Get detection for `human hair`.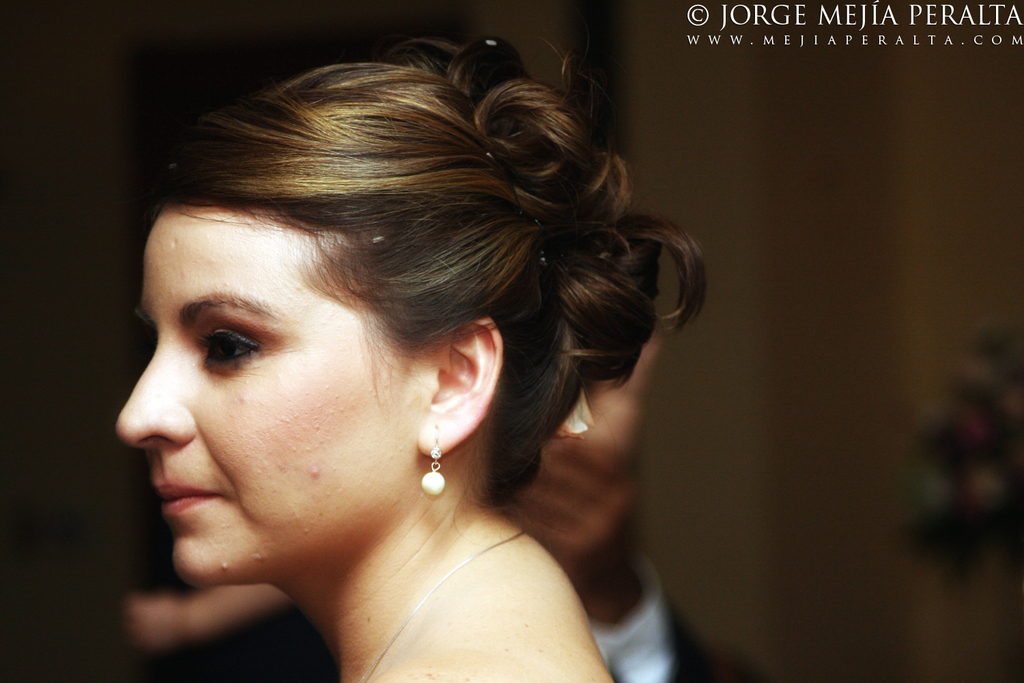
Detection: left=144, top=32, right=712, bottom=511.
